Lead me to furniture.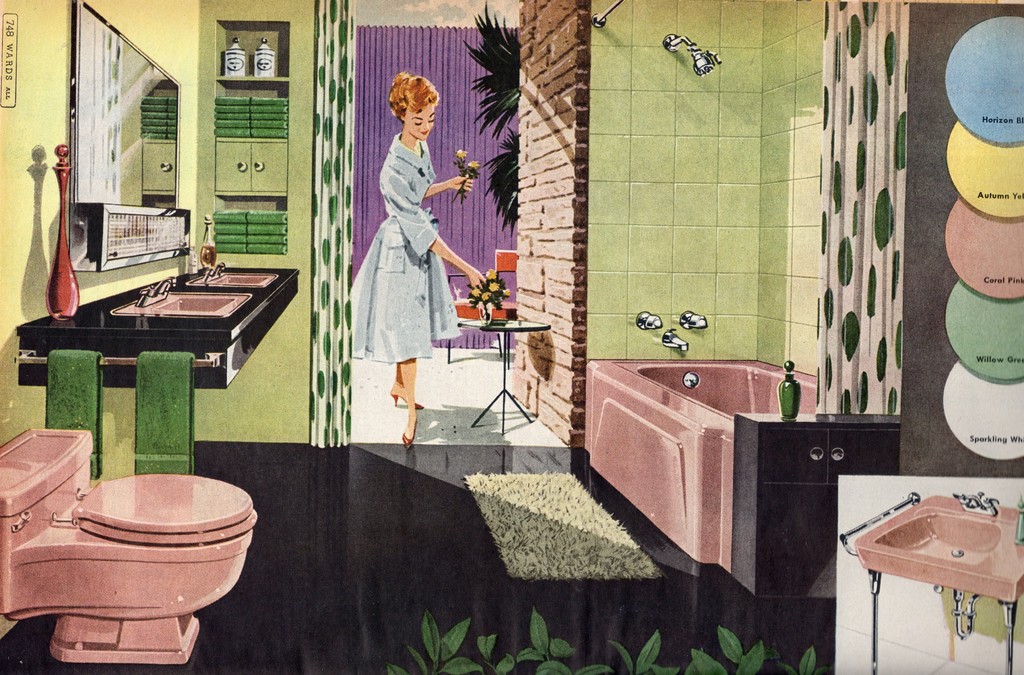
Lead to rect(735, 411, 901, 596).
